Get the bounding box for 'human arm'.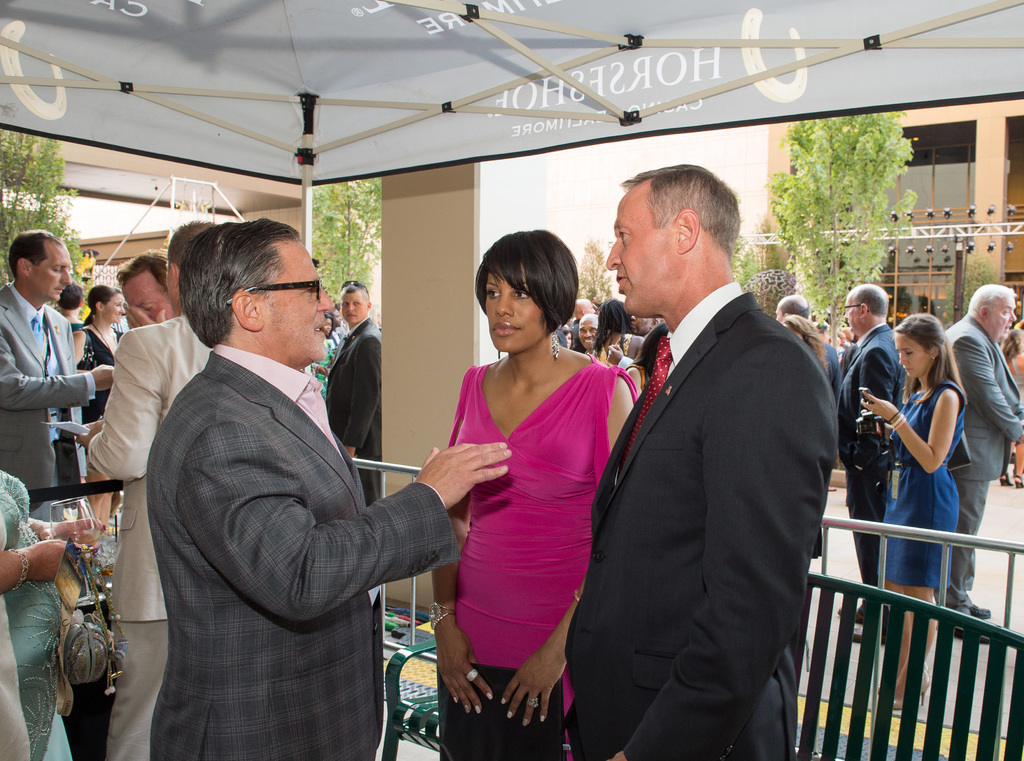
(x1=0, y1=303, x2=108, y2=411).
